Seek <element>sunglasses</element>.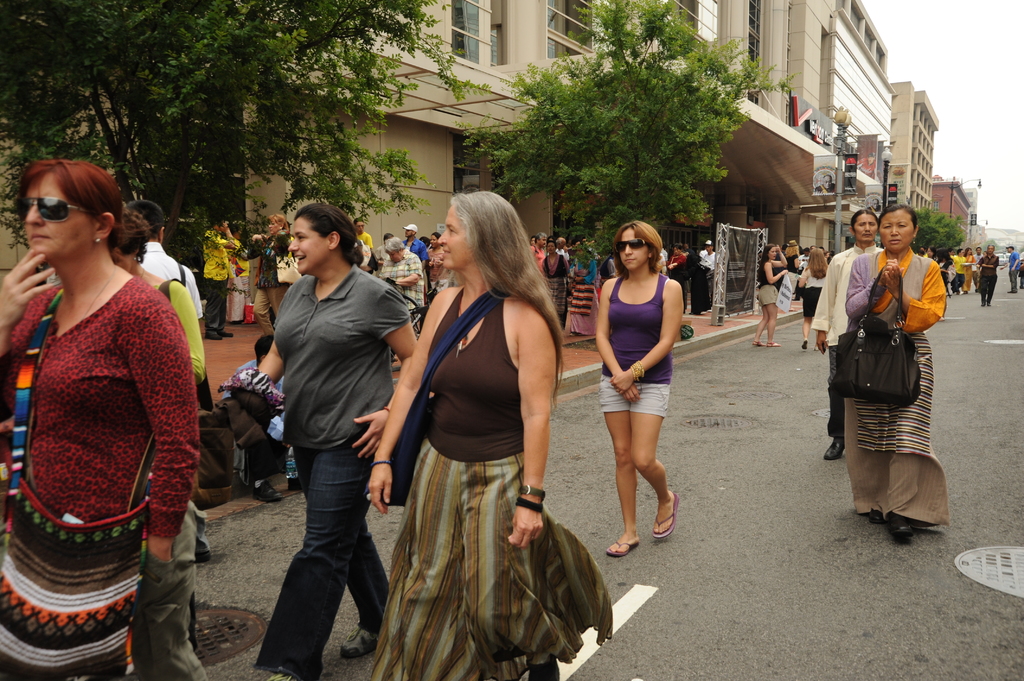
BBox(12, 192, 92, 220).
